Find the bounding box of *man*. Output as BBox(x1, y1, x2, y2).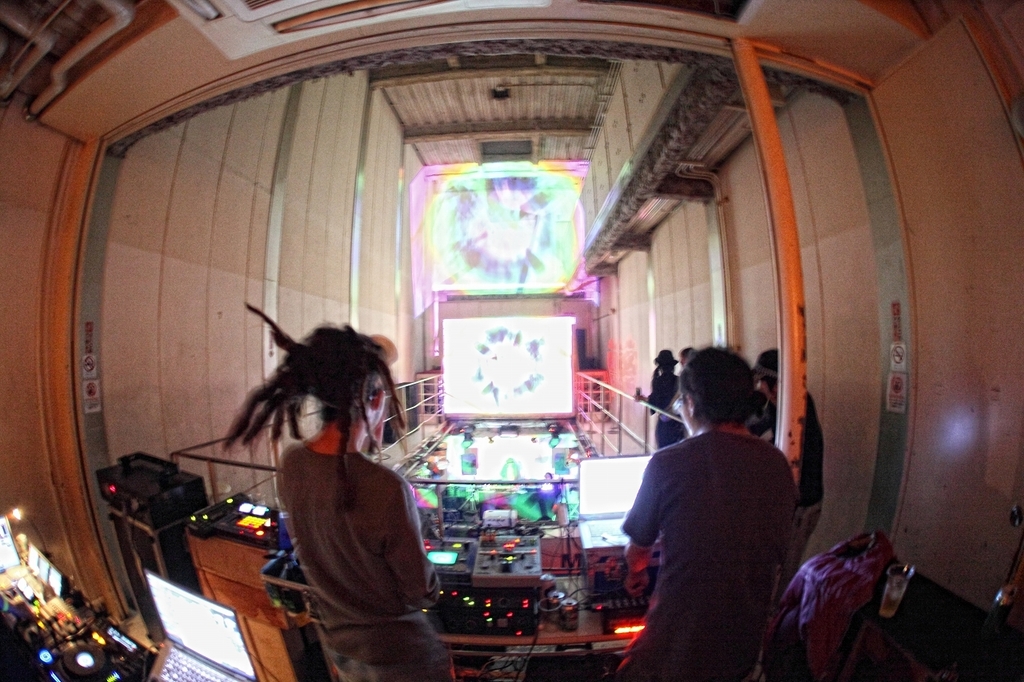
BBox(612, 340, 820, 665).
